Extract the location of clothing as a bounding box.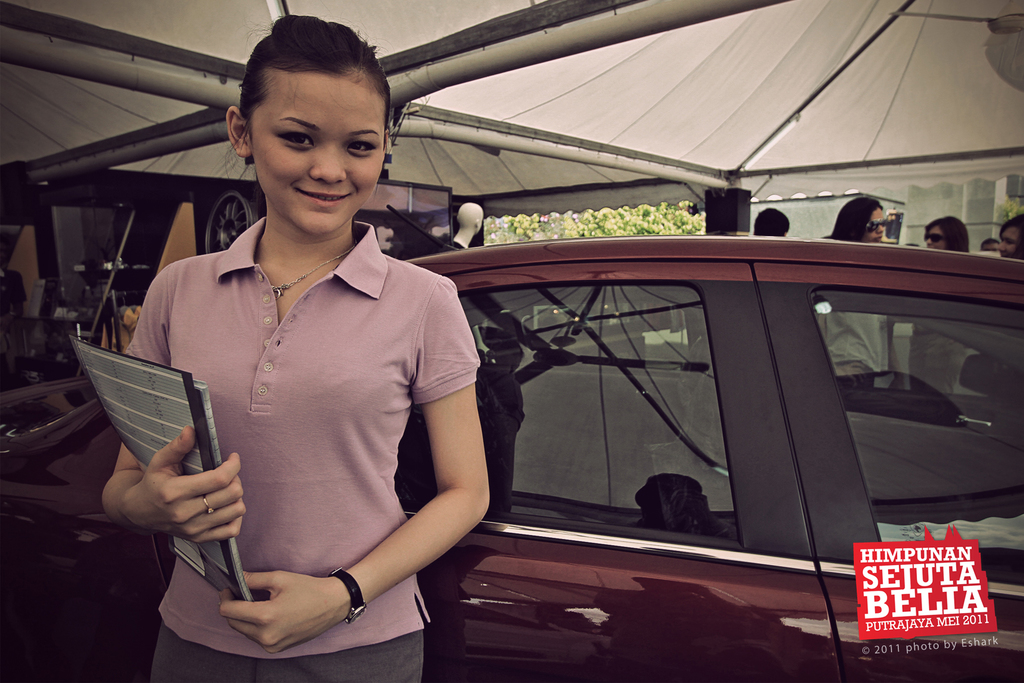
817:313:889:384.
